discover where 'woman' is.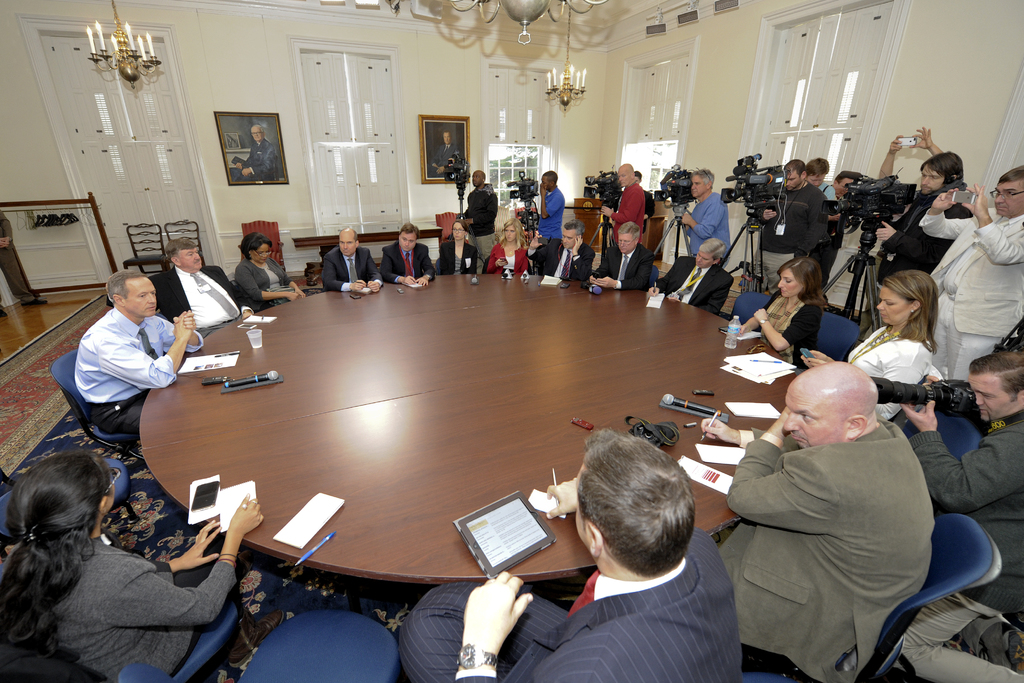
Discovered at region(845, 267, 928, 413).
